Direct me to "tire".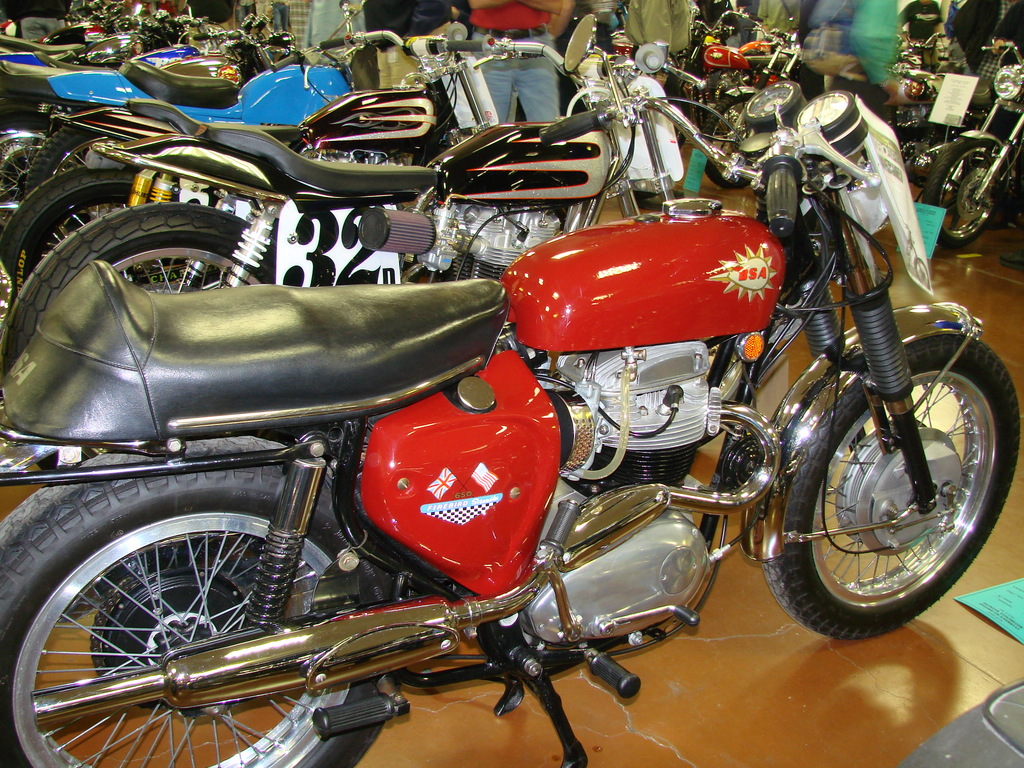
Direction: l=755, t=327, r=1021, b=638.
